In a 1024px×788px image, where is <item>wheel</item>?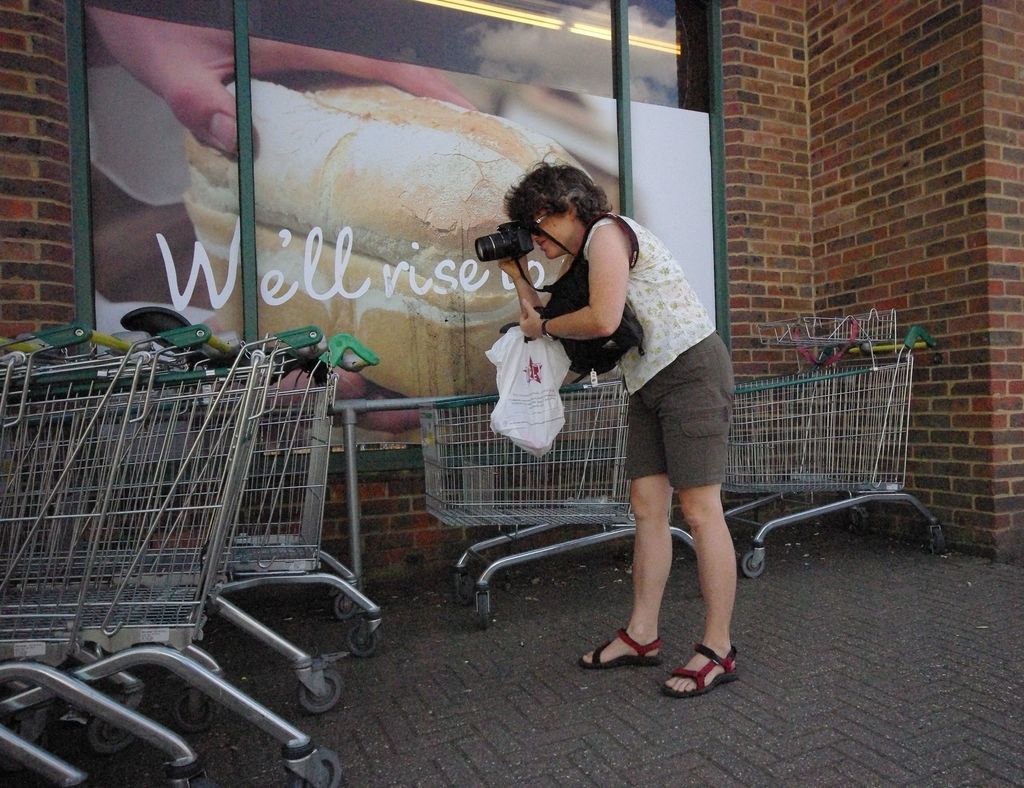
291,735,344,787.
